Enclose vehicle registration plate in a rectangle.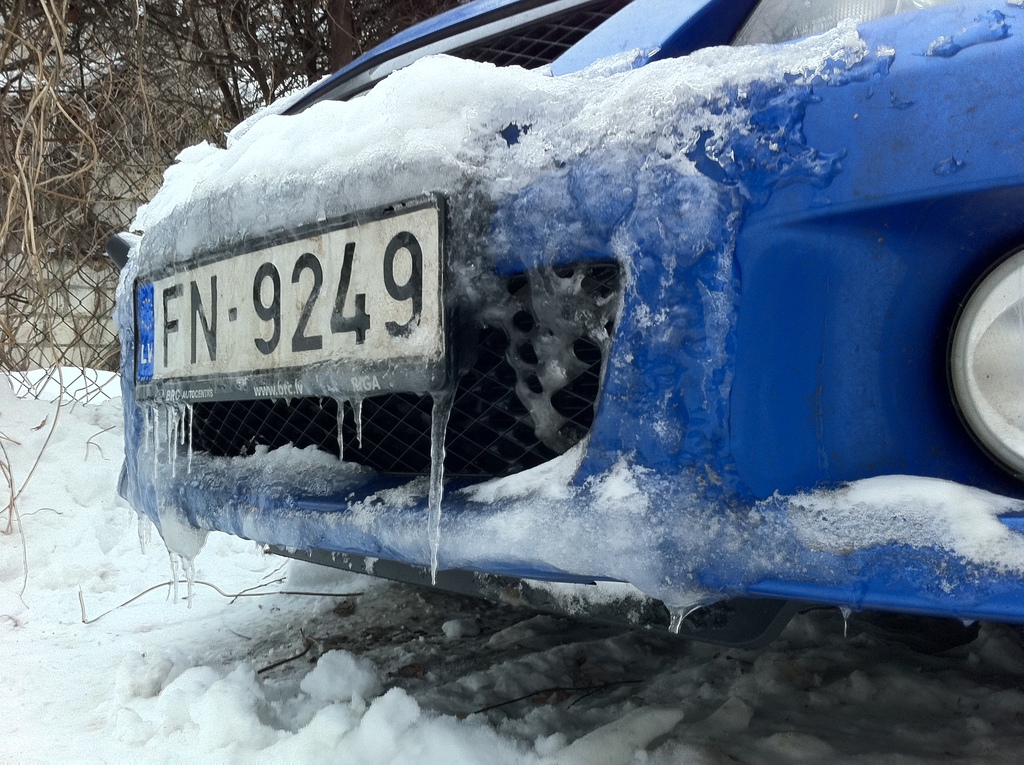
select_region(131, 188, 457, 410).
